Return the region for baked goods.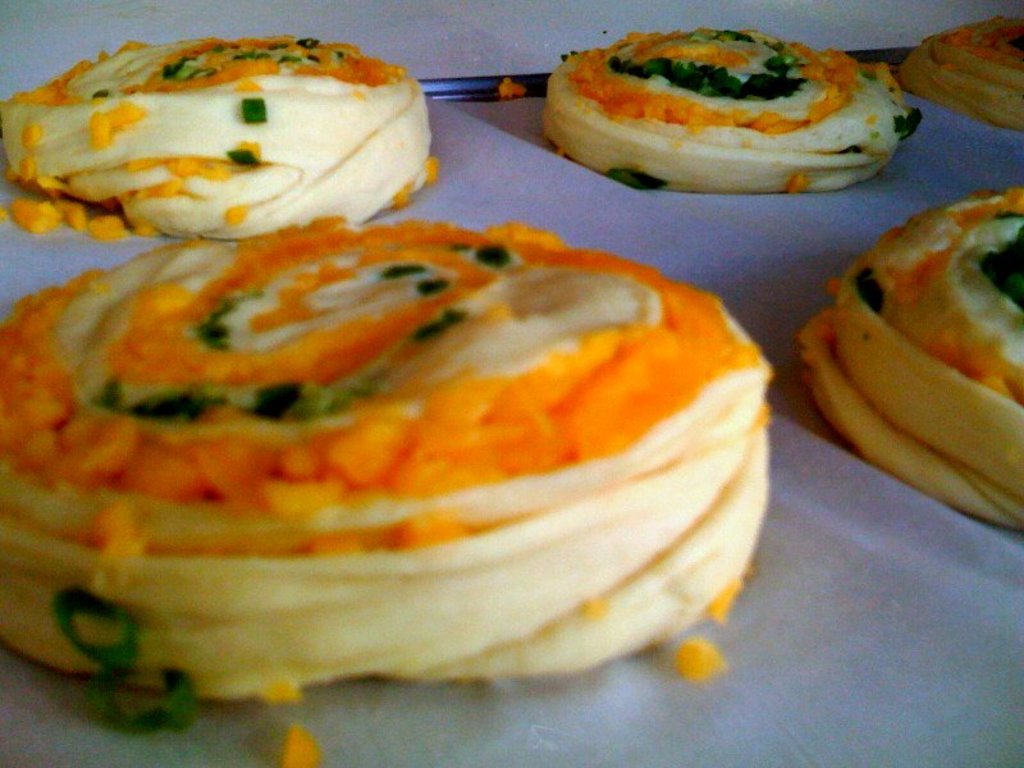
[543, 26, 925, 200].
